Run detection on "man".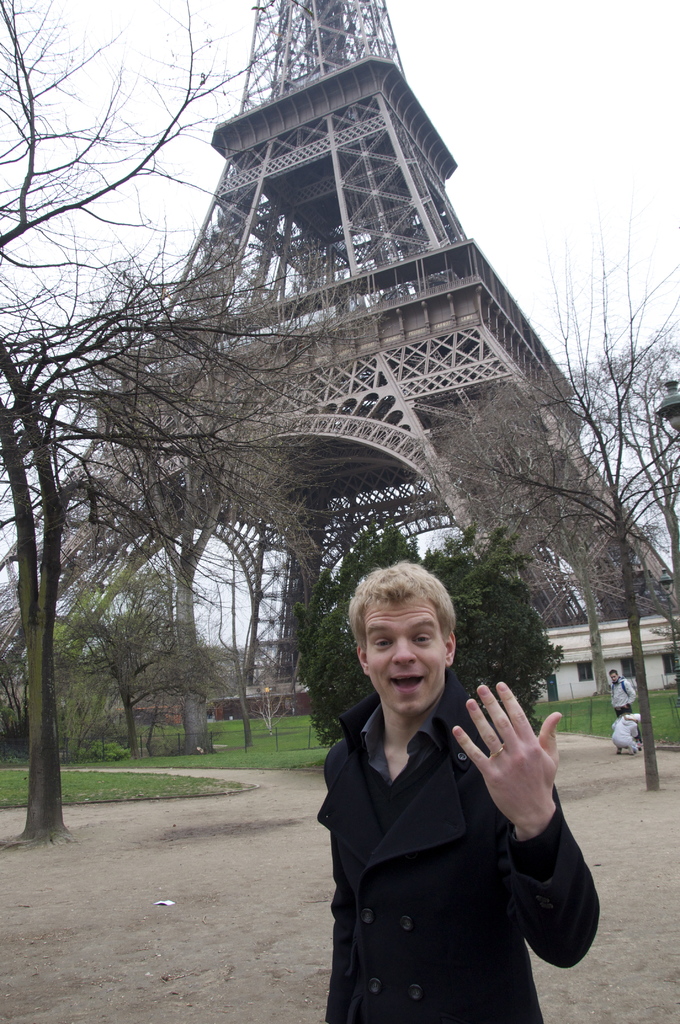
Result: [313,570,609,1023].
